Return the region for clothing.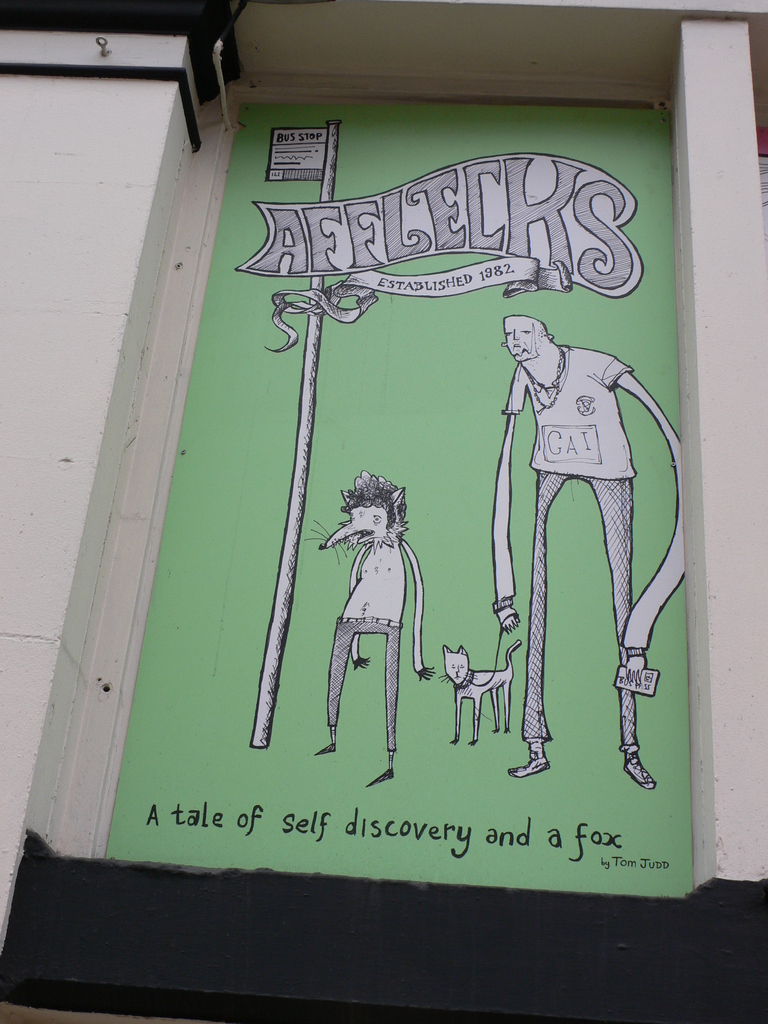
[x1=492, y1=335, x2=641, y2=483].
